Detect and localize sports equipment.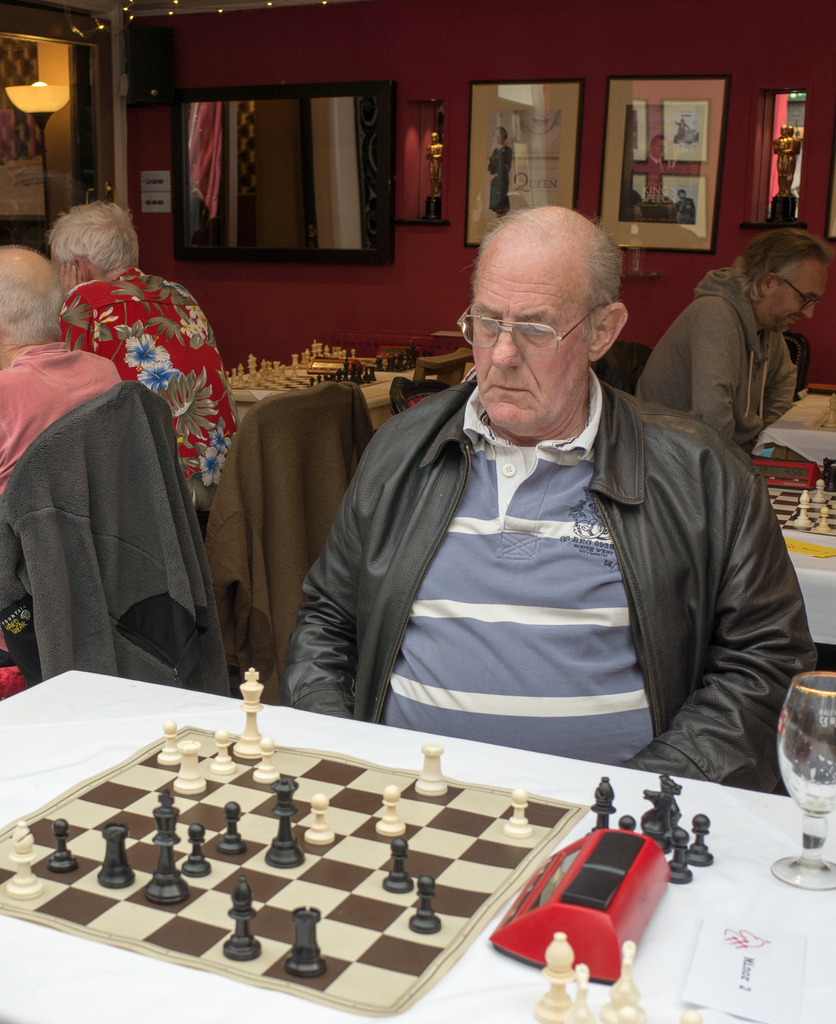
Localized at detection(407, 740, 450, 796).
